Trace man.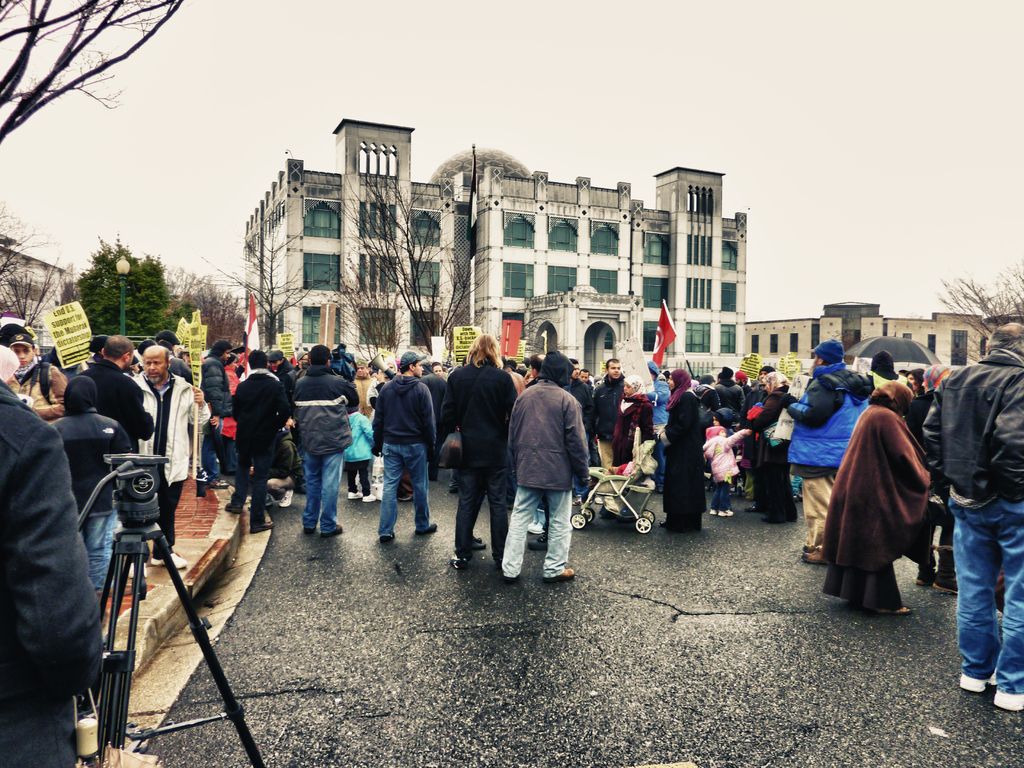
Traced to bbox=[3, 332, 65, 431].
